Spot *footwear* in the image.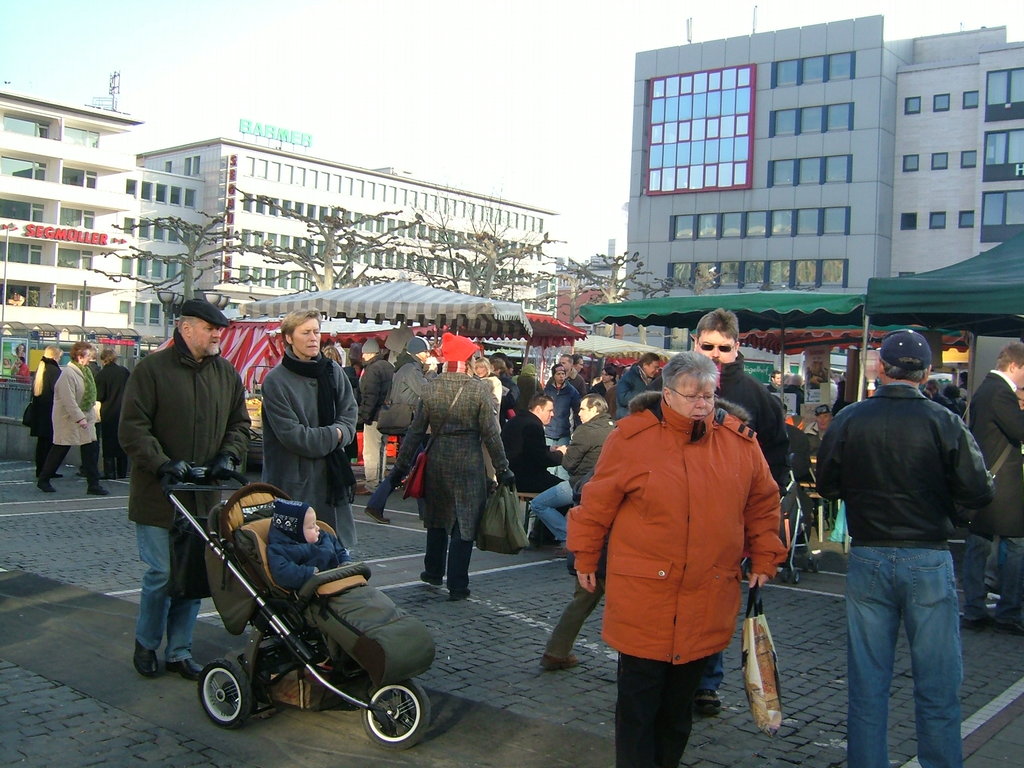
*footwear* found at x1=420 y1=570 x2=442 y2=585.
